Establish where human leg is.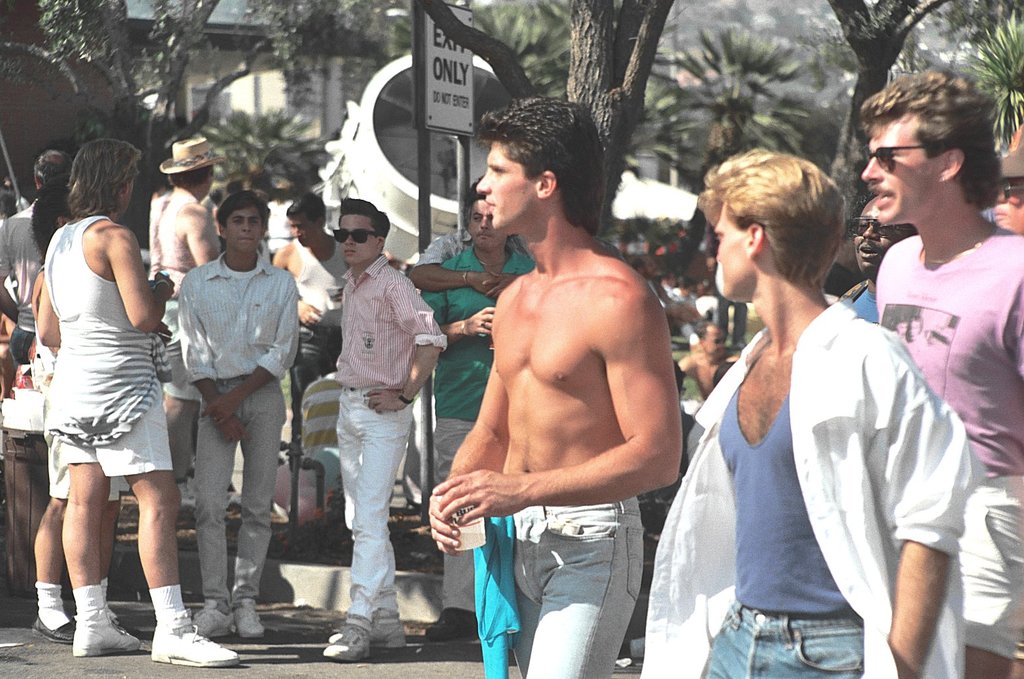
Established at bbox=[321, 392, 403, 667].
